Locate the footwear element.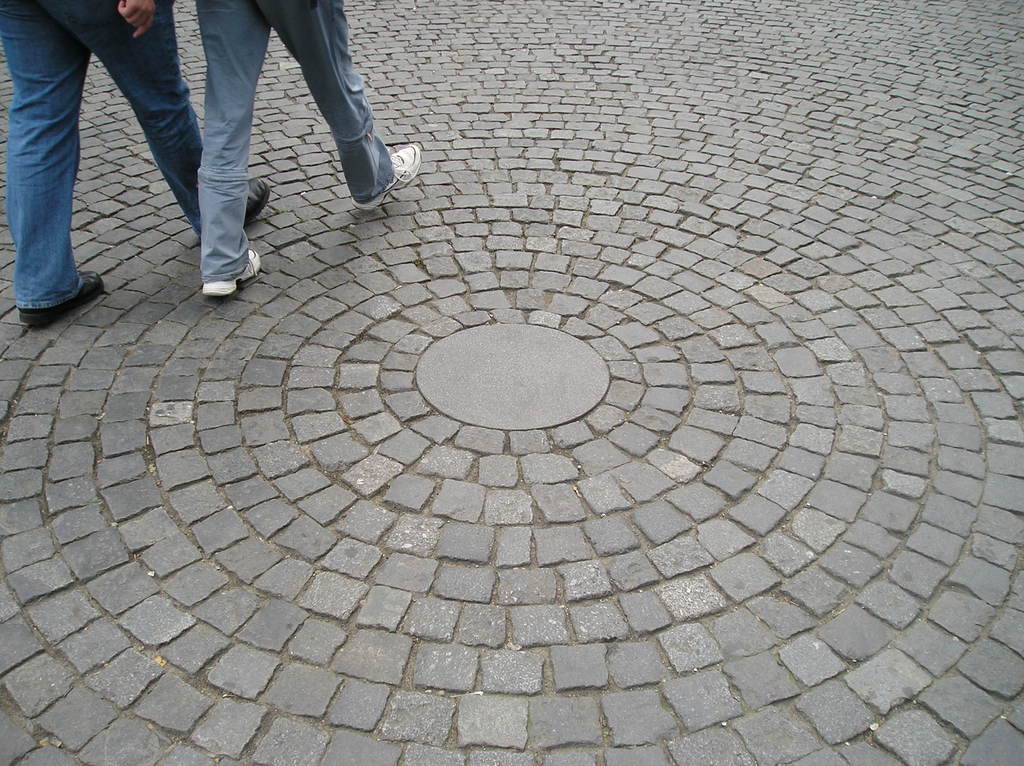
Element bbox: (349, 147, 420, 211).
